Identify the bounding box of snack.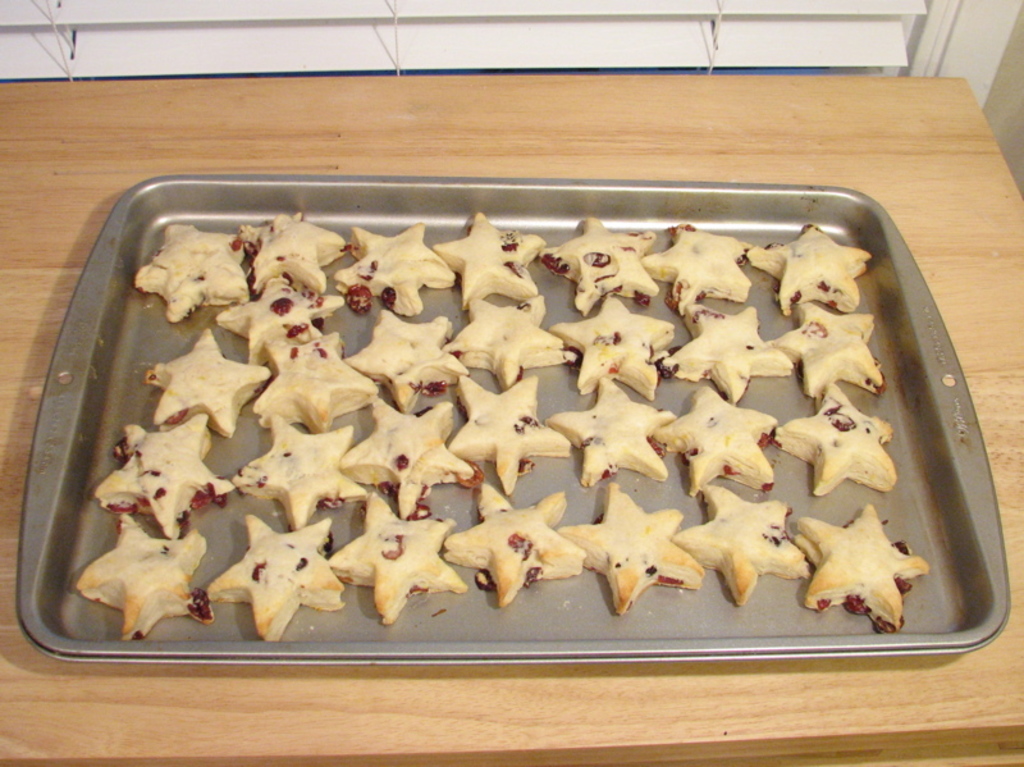
x1=751 y1=219 x2=874 y2=311.
